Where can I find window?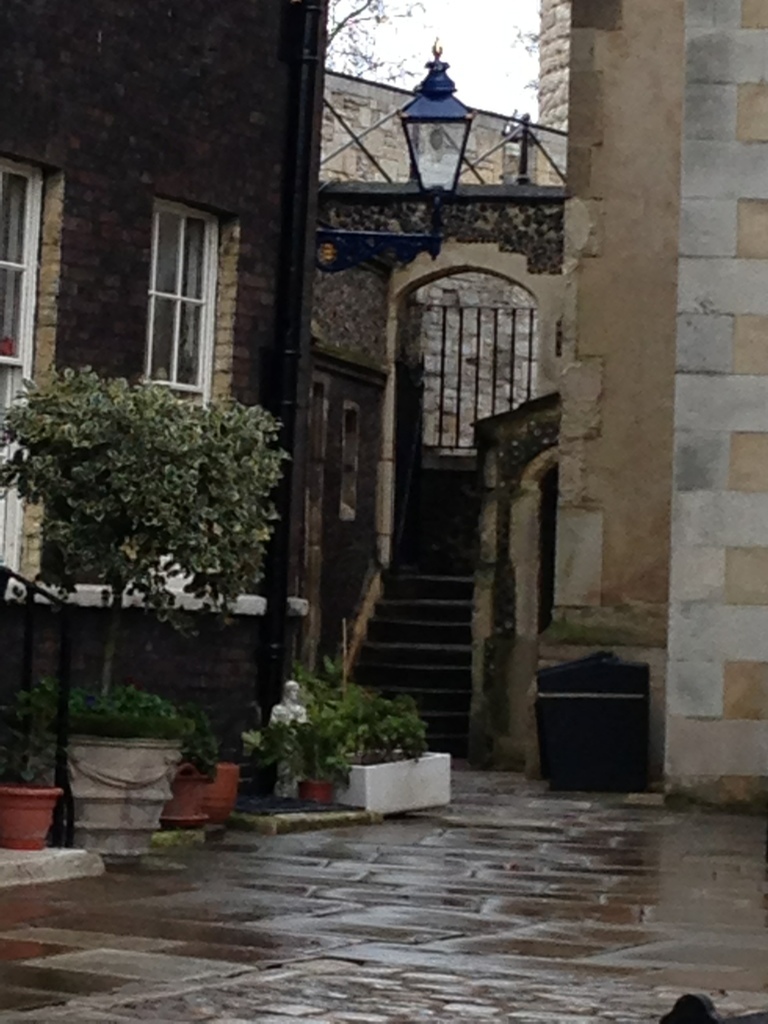
You can find it at {"x1": 135, "y1": 177, "x2": 239, "y2": 374}.
